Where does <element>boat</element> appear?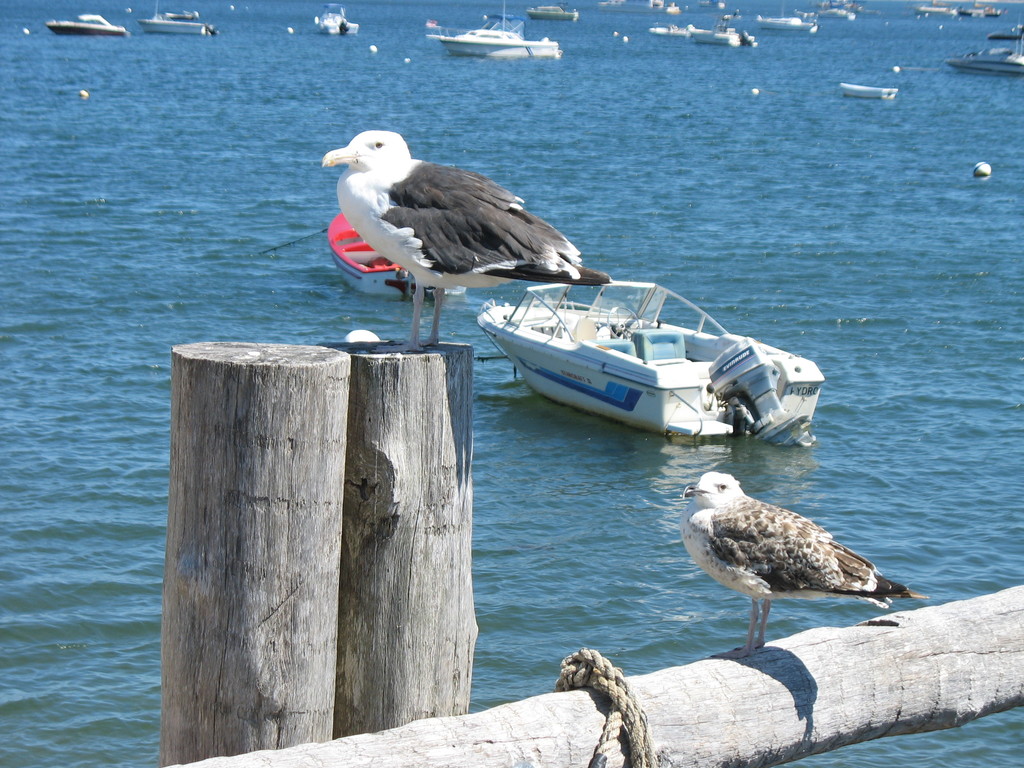
Appears at bbox=(933, 44, 1023, 81).
